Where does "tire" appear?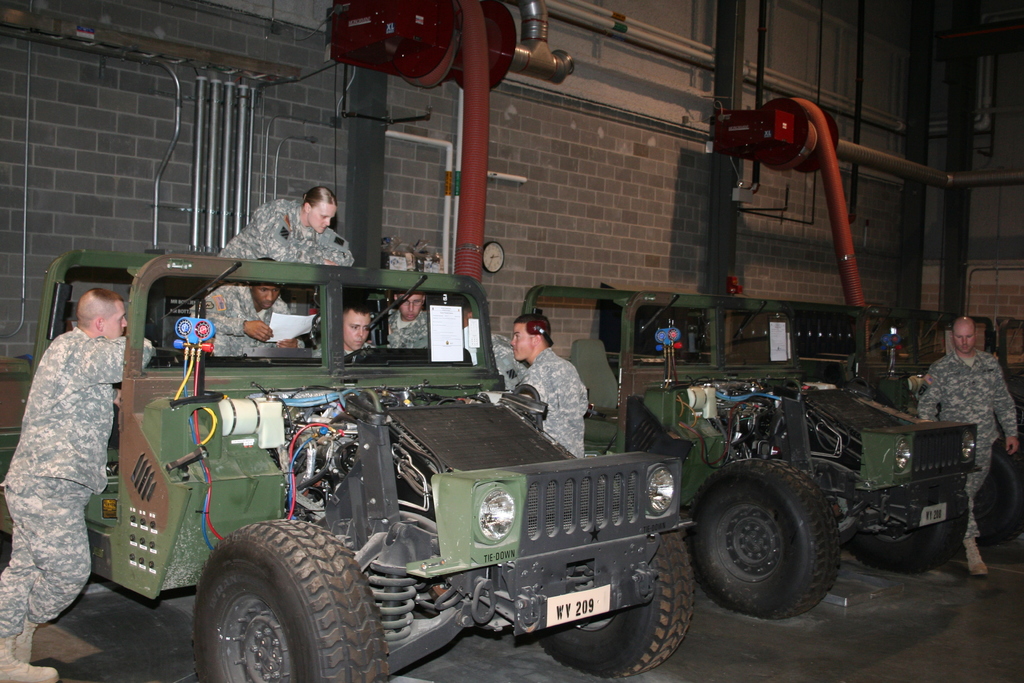
Appears at detection(546, 533, 691, 679).
